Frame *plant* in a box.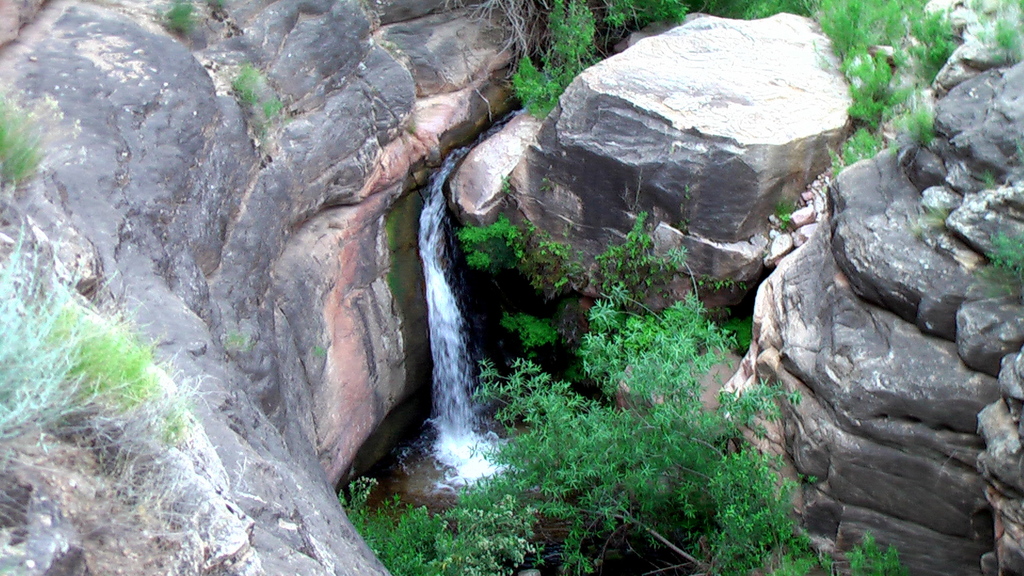
[976,228,1023,307].
